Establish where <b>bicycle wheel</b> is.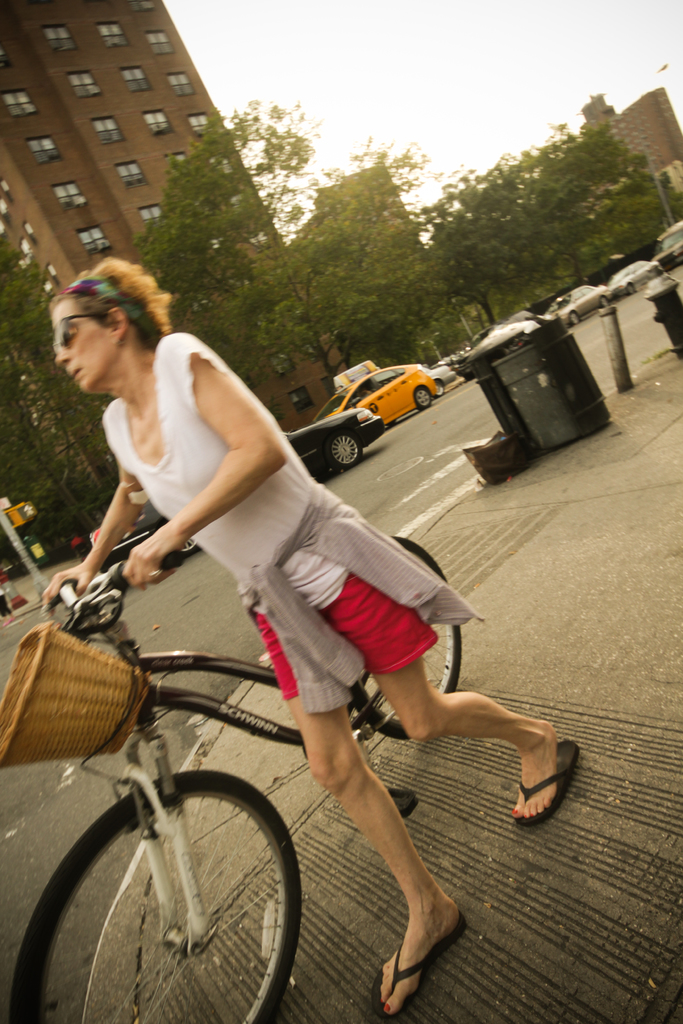
Established at l=356, t=528, r=461, b=741.
